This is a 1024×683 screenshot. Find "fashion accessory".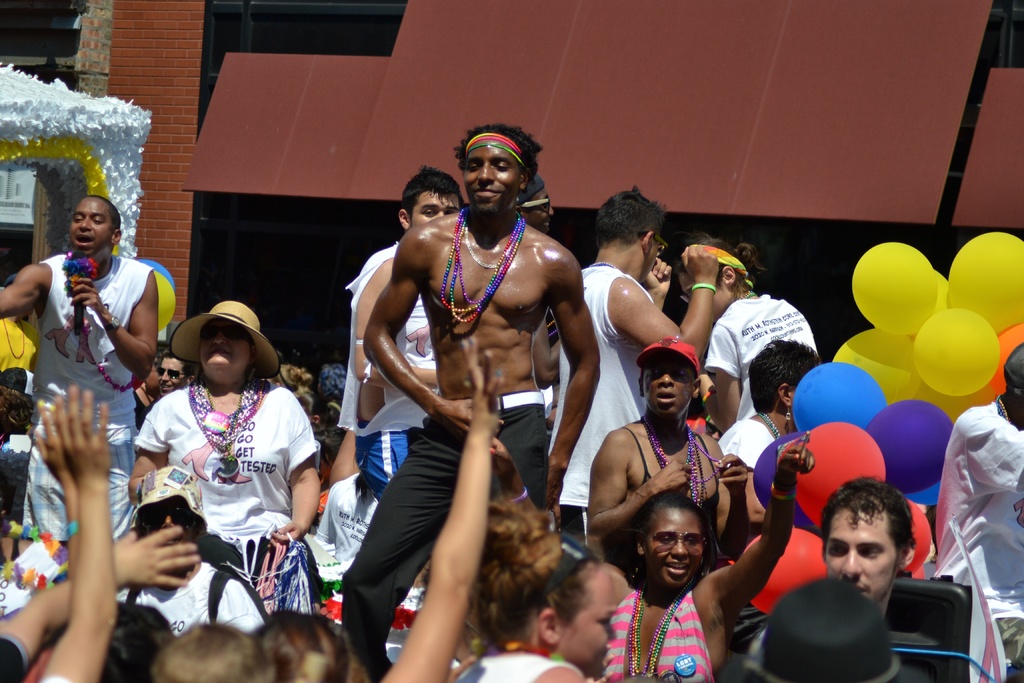
Bounding box: (226,532,314,614).
